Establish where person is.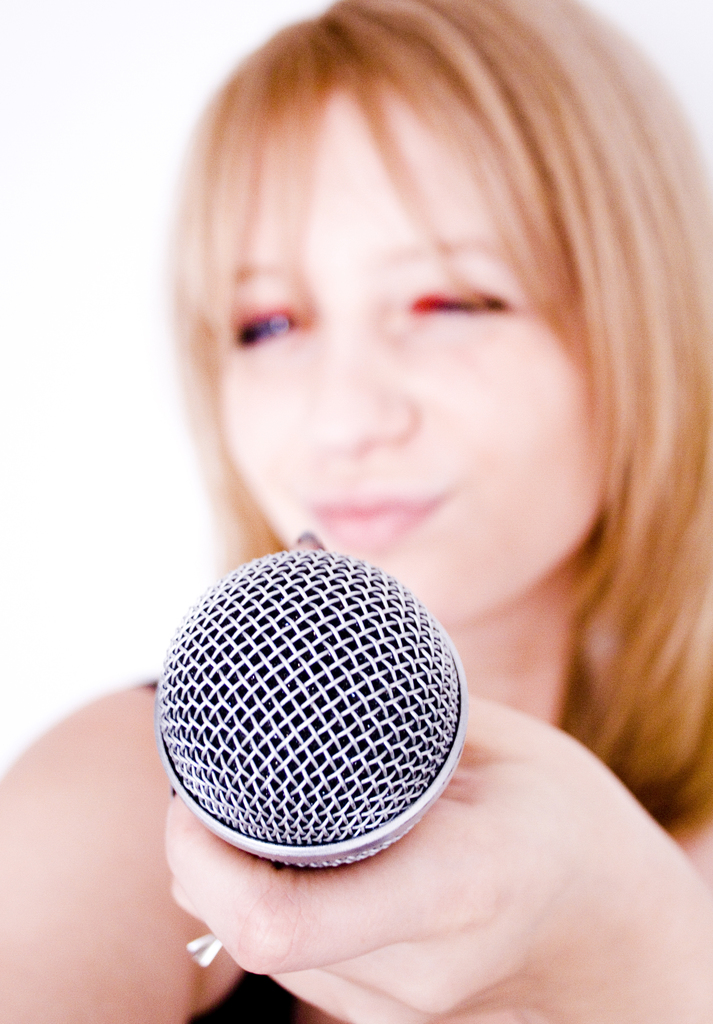
Established at rect(0, 0, 712, 1023).
